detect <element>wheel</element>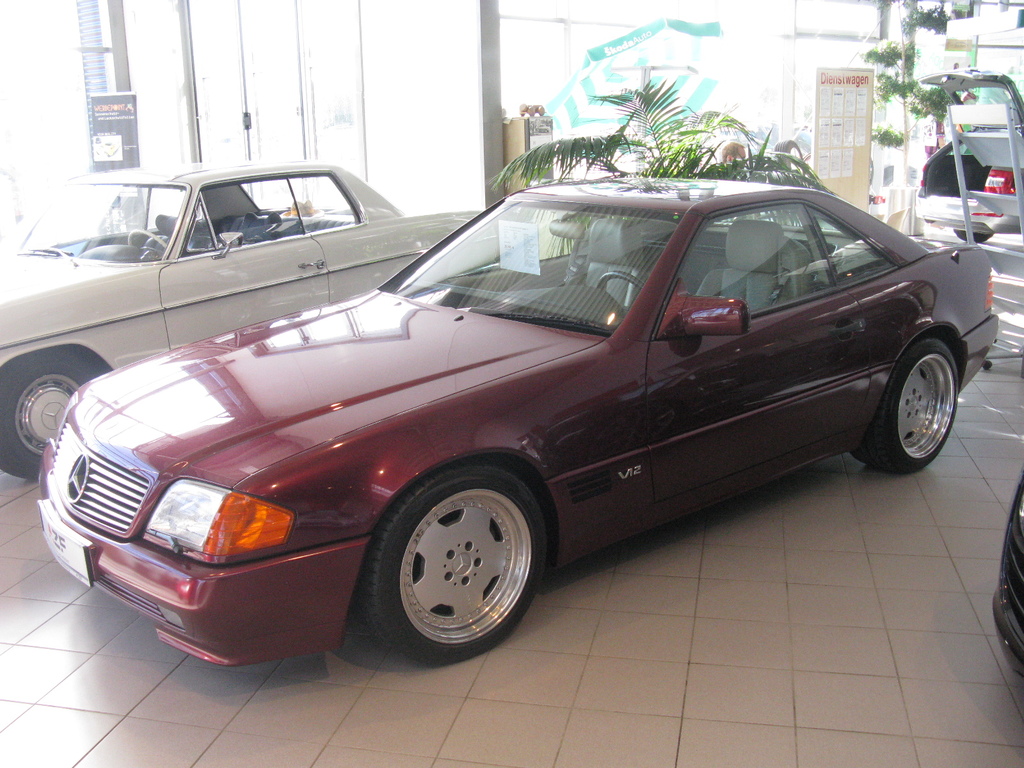
x1=354, y1=459, x2=552, y2=668
